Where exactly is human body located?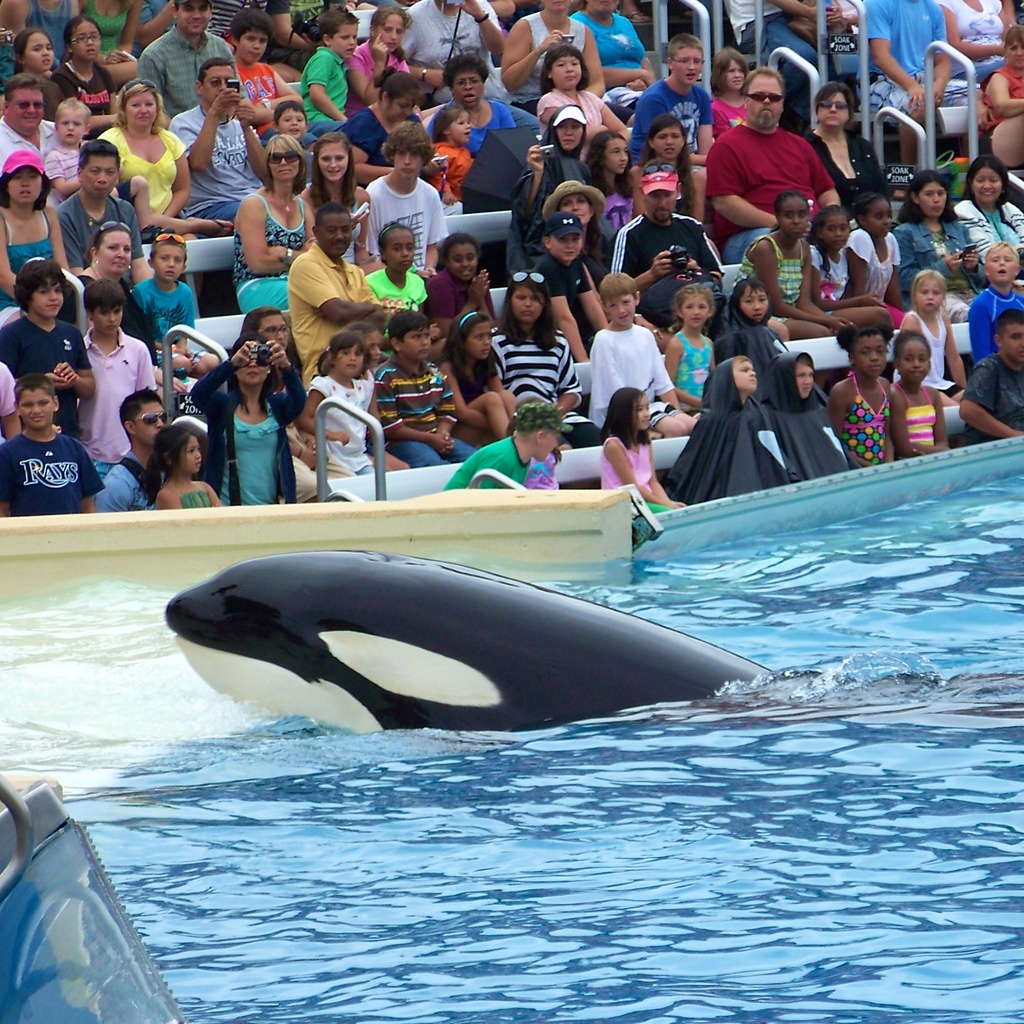
Its bounding box is region(583, 269, 701, 432).
